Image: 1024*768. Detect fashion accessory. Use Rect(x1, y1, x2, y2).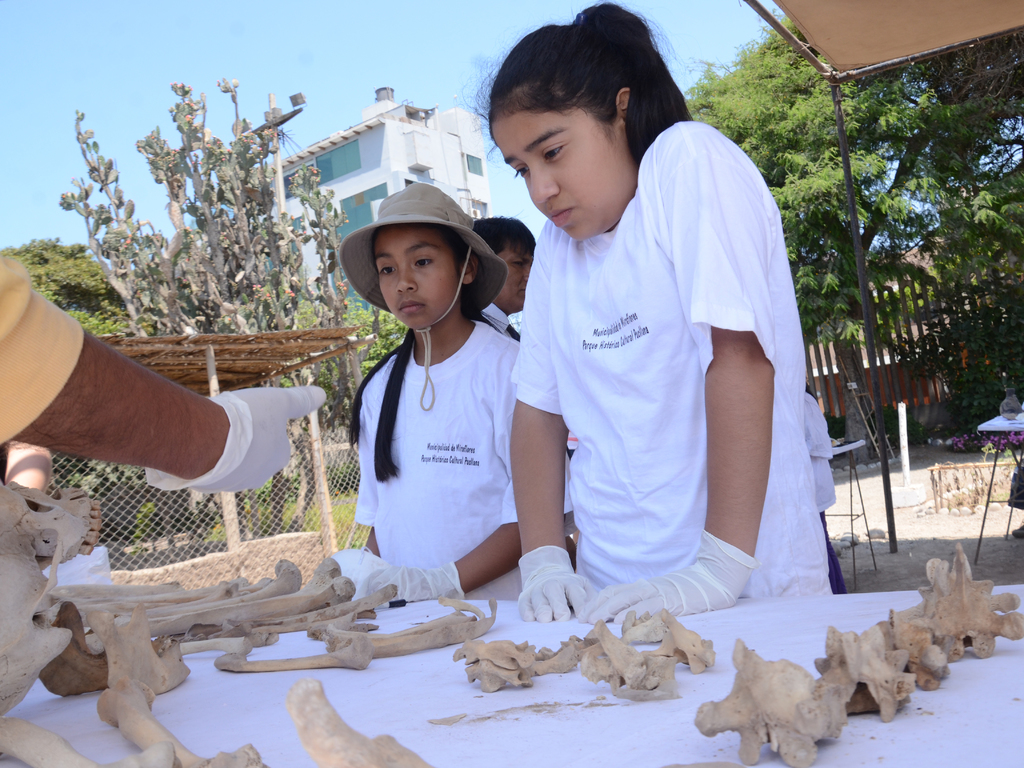
Rect(339, 182, 512, 412).
